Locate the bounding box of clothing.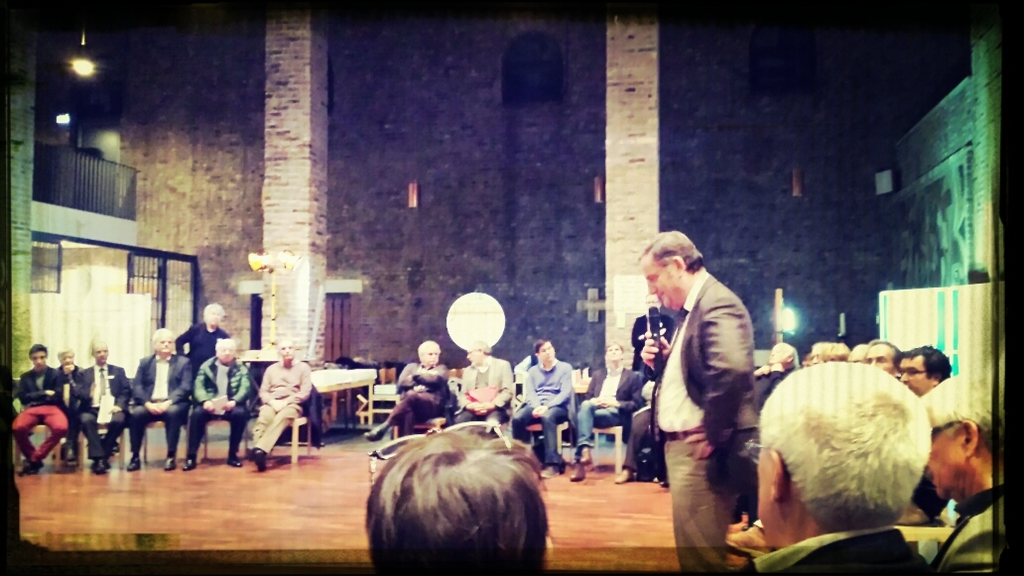
Bounding box: 185, 357, 257, 461.
